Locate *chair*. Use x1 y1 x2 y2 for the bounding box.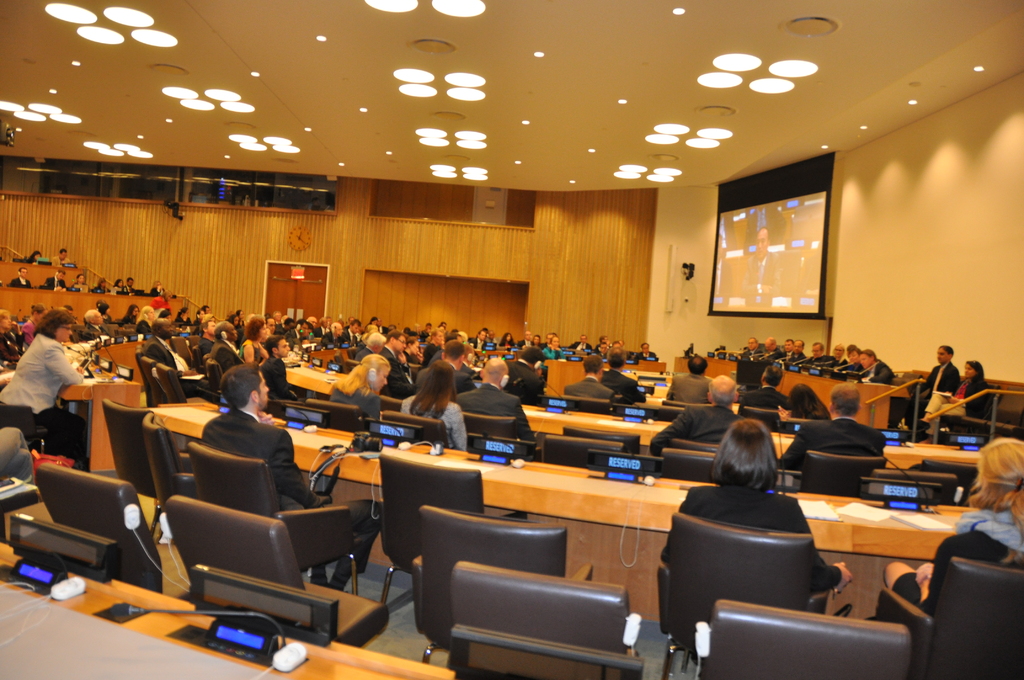
99 393 164 502.
